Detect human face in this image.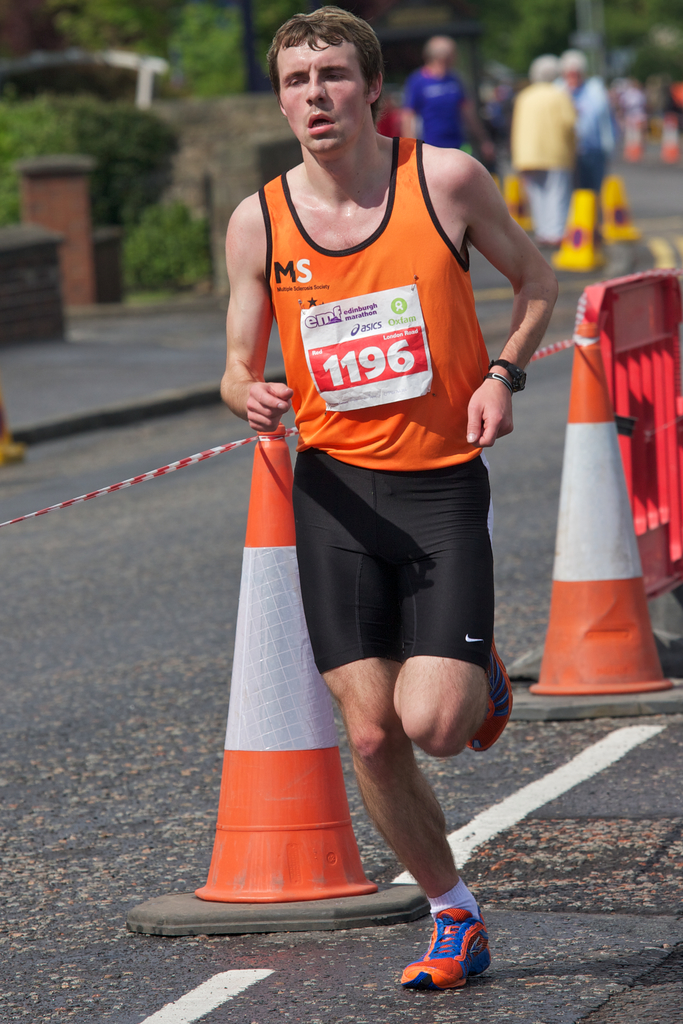
Detection: box(276, 35, 367, 154).
